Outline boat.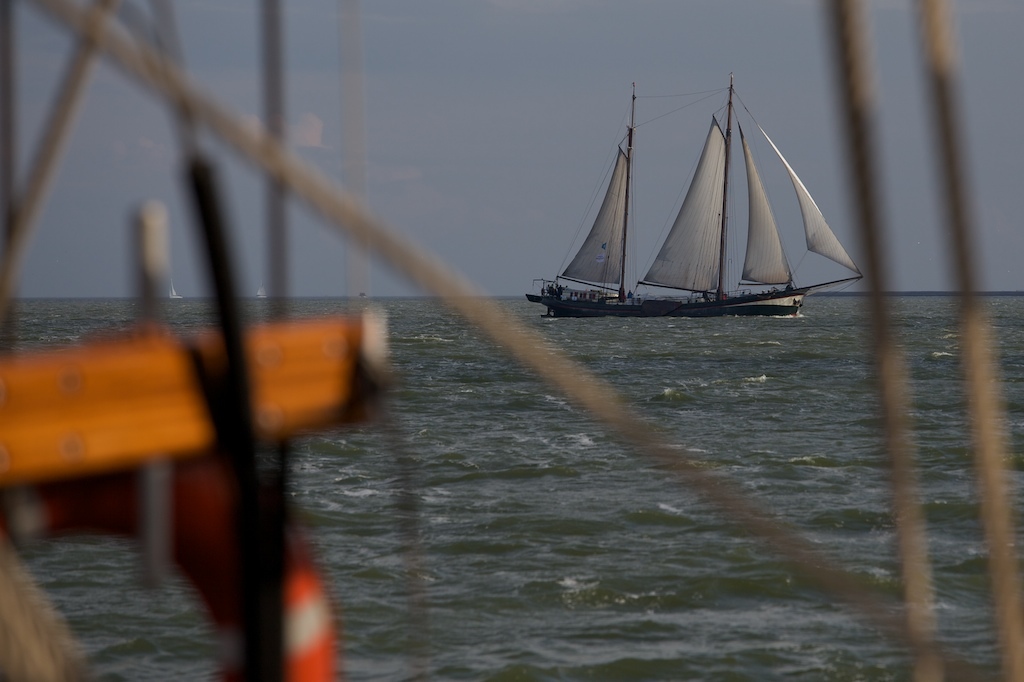
Outline: 528,75,867,353.
